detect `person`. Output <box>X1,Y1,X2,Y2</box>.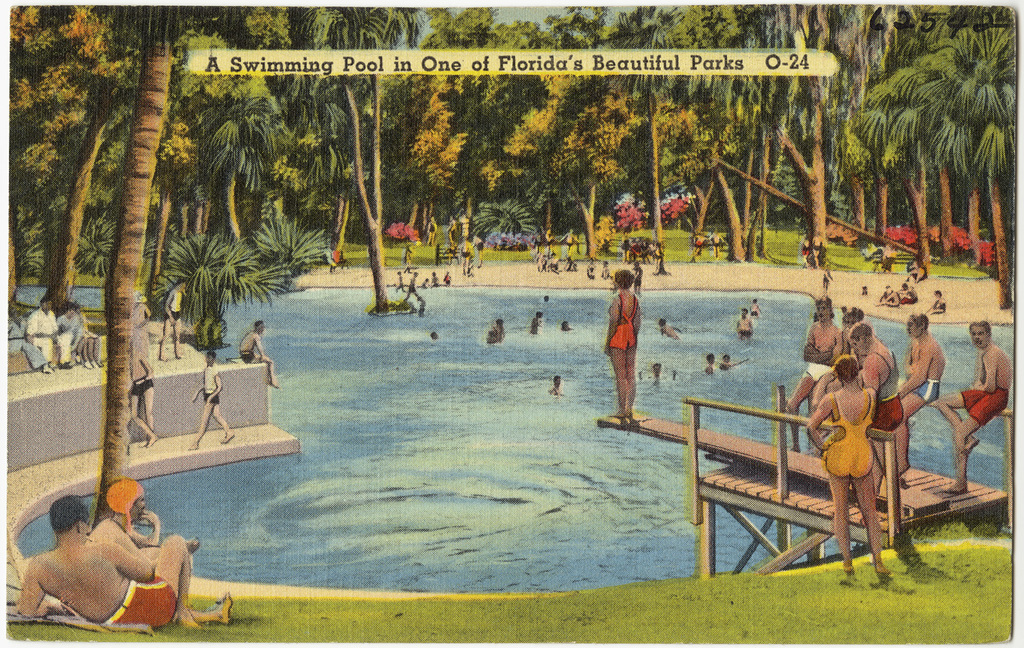
<box>14,506,243,634</box>.
